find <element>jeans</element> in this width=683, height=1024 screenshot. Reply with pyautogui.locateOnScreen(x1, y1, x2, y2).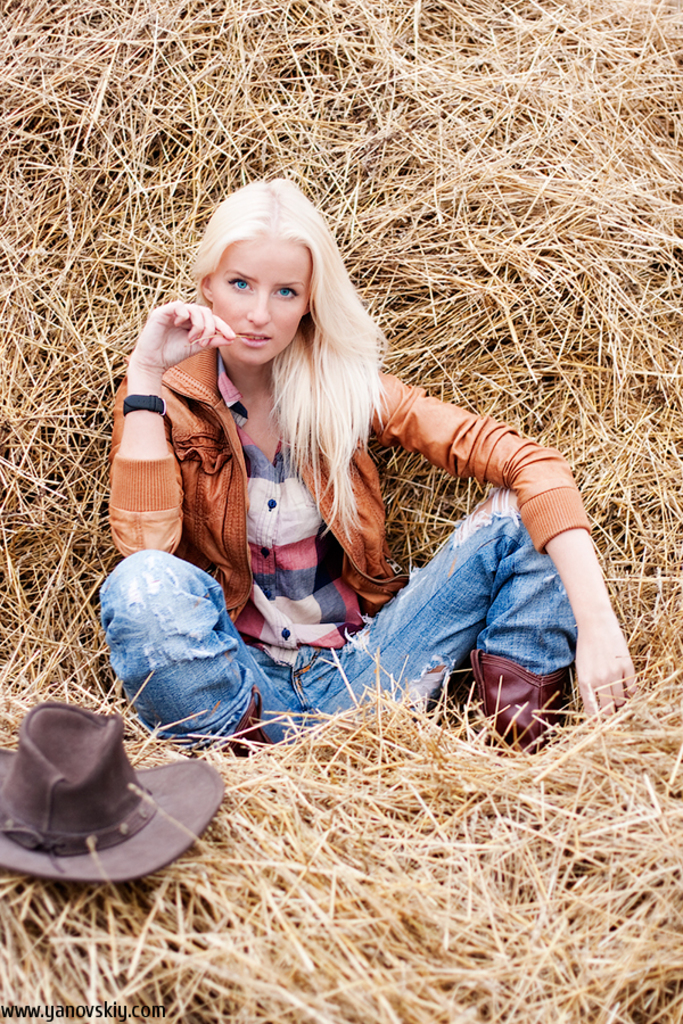
pyautogui.locateOnScreen(100, 488, 569, 749).
